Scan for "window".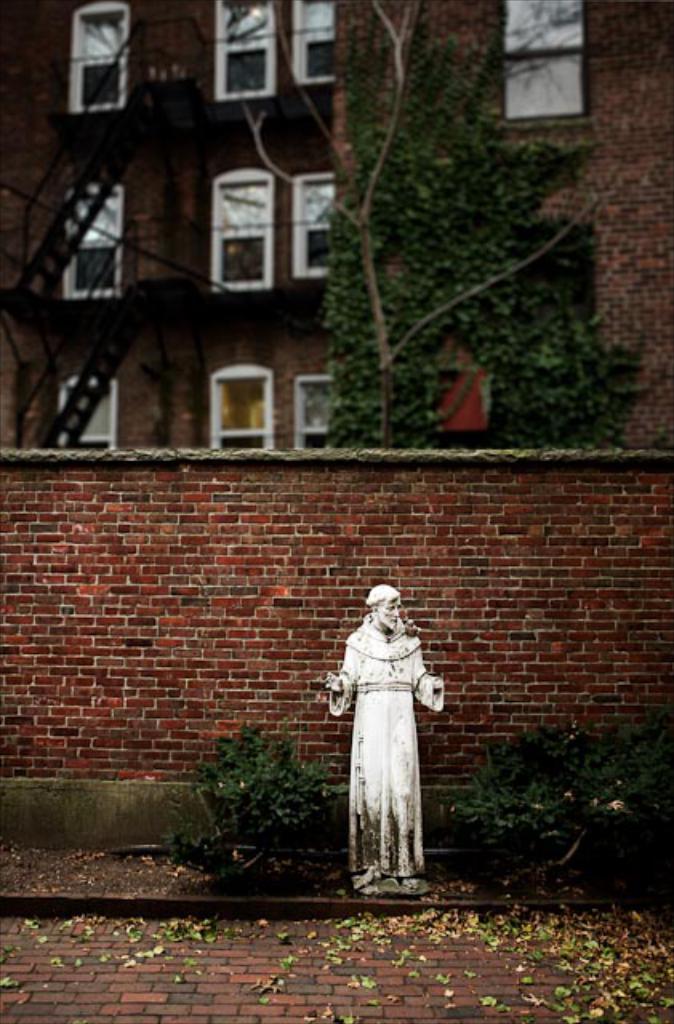
Scan result: [218, 0, 275, 99].
